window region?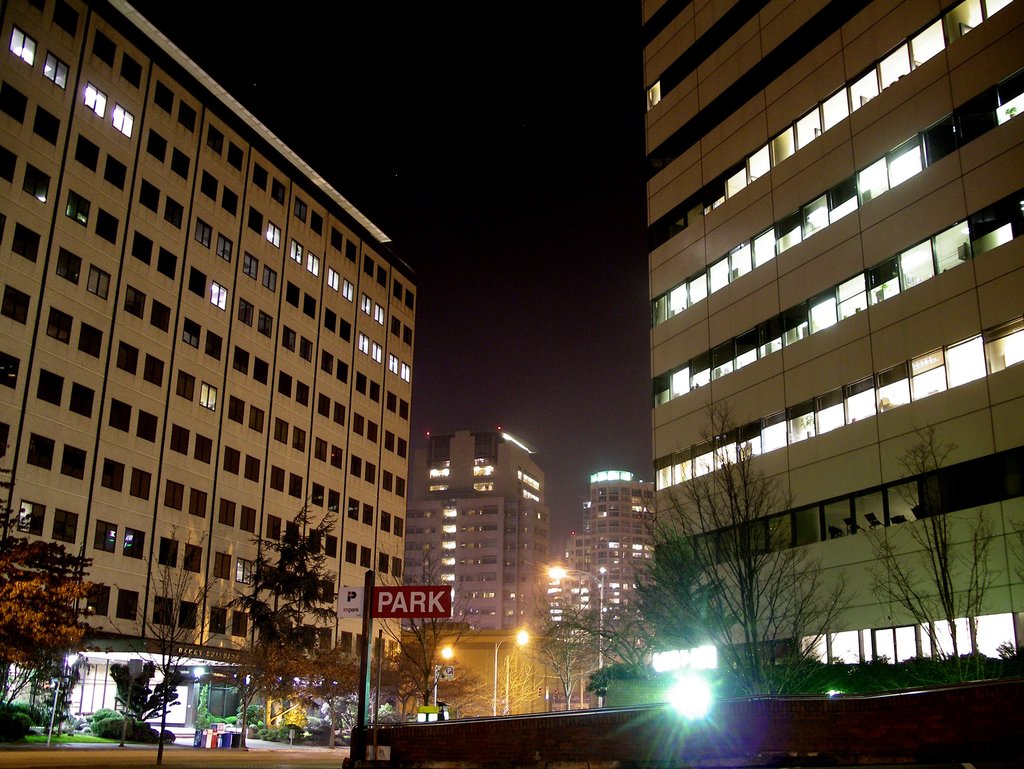
(x1=246, y1=204, x2=266, y2=232)
